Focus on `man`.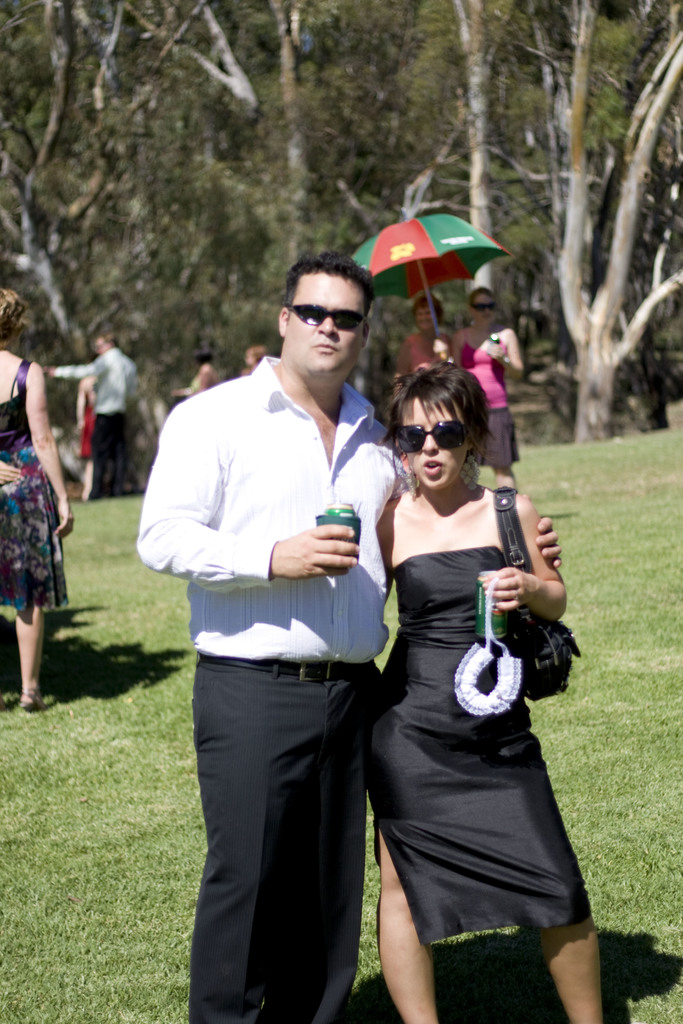
Focused at crop(42, 328, 145, 504).
